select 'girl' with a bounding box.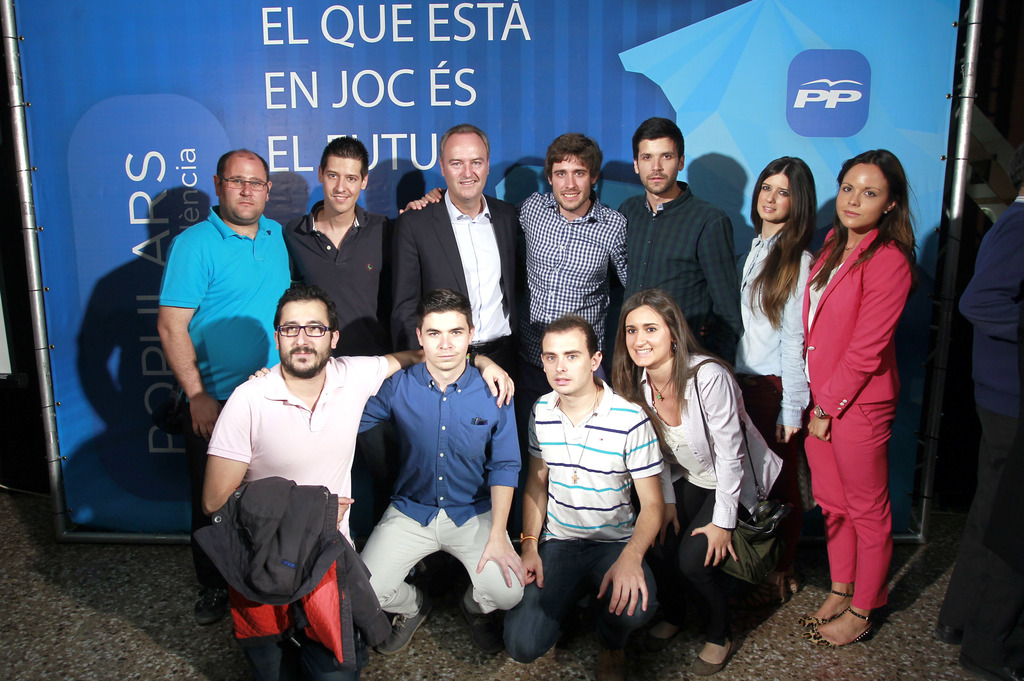
732 157 816 588.
